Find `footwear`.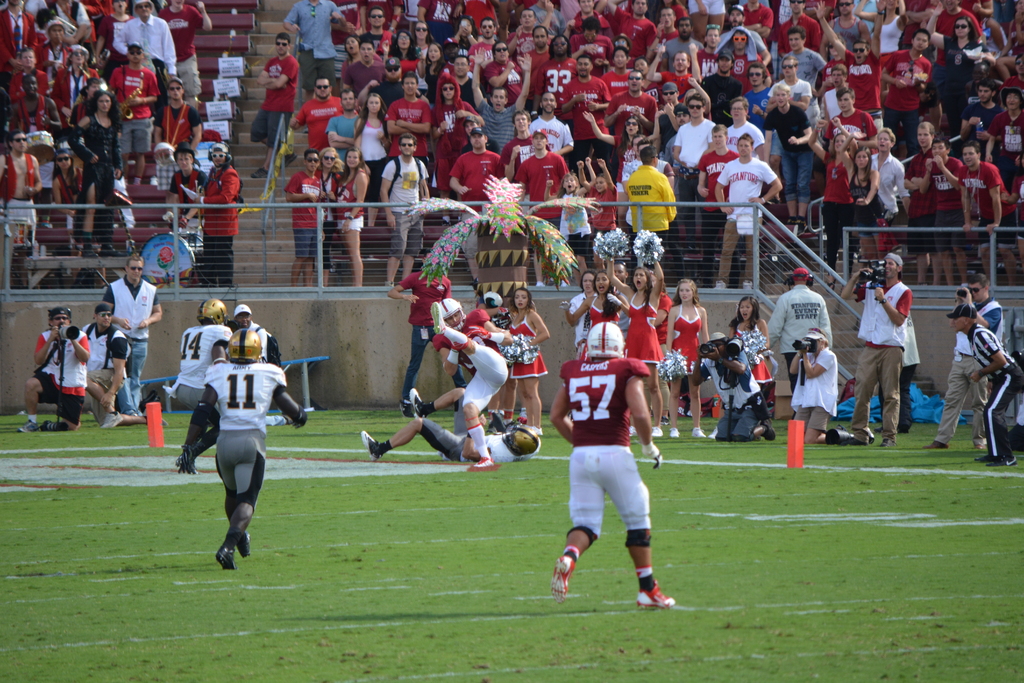
rect(37, 417, 50, 427).
